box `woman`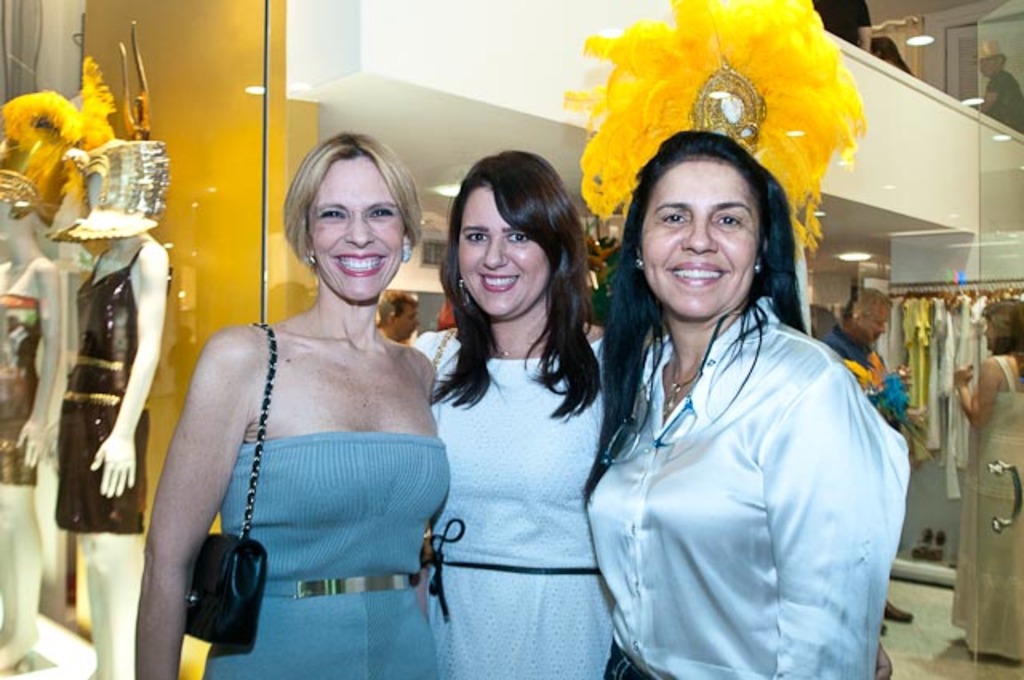
bbox=[46, 146, 171, 678]
